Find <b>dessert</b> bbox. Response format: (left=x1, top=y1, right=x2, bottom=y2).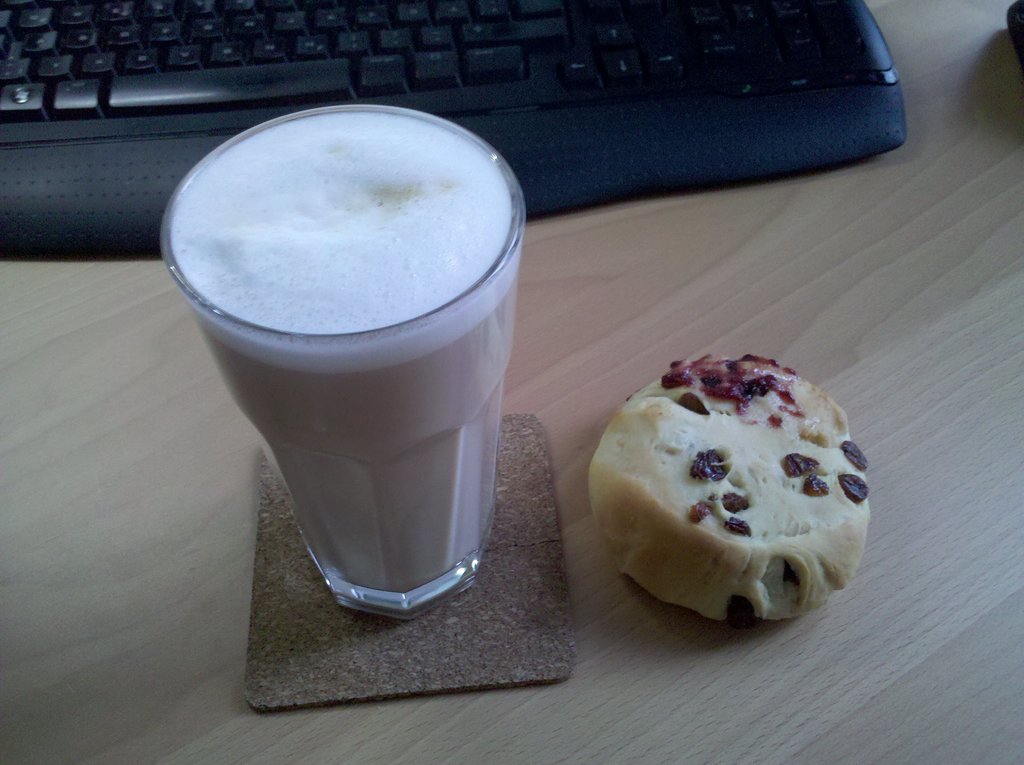
(left=587, top=346, right=870, bottom=642).
